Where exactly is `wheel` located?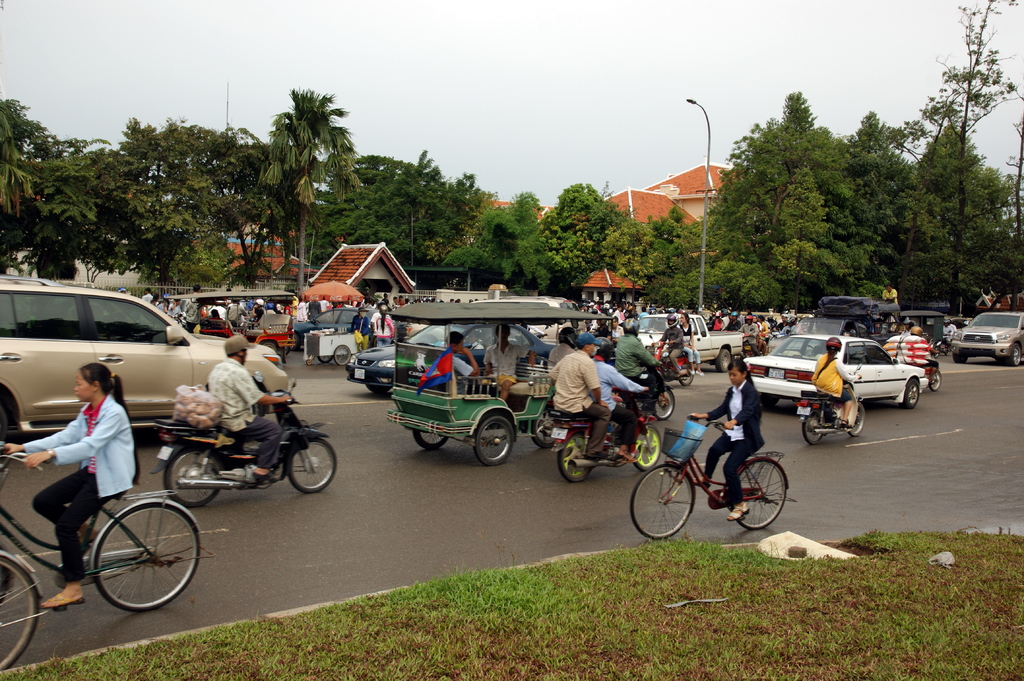
Its bounding box is 635,424,661,470.
